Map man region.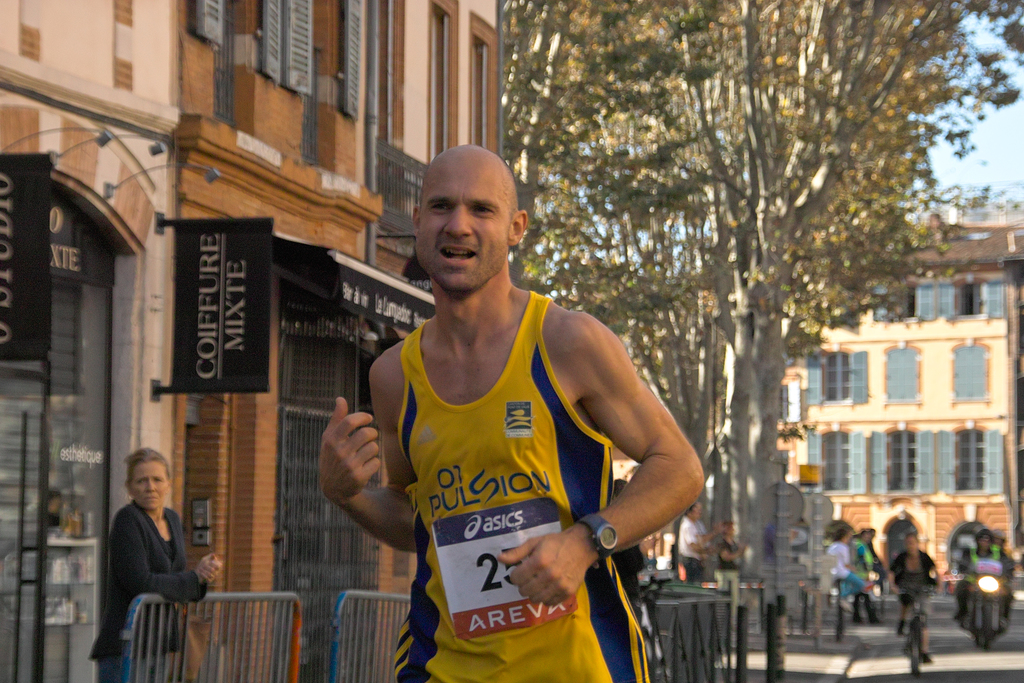
Mapped to <bbox>954, 529, 1014, 632</bbox>.
